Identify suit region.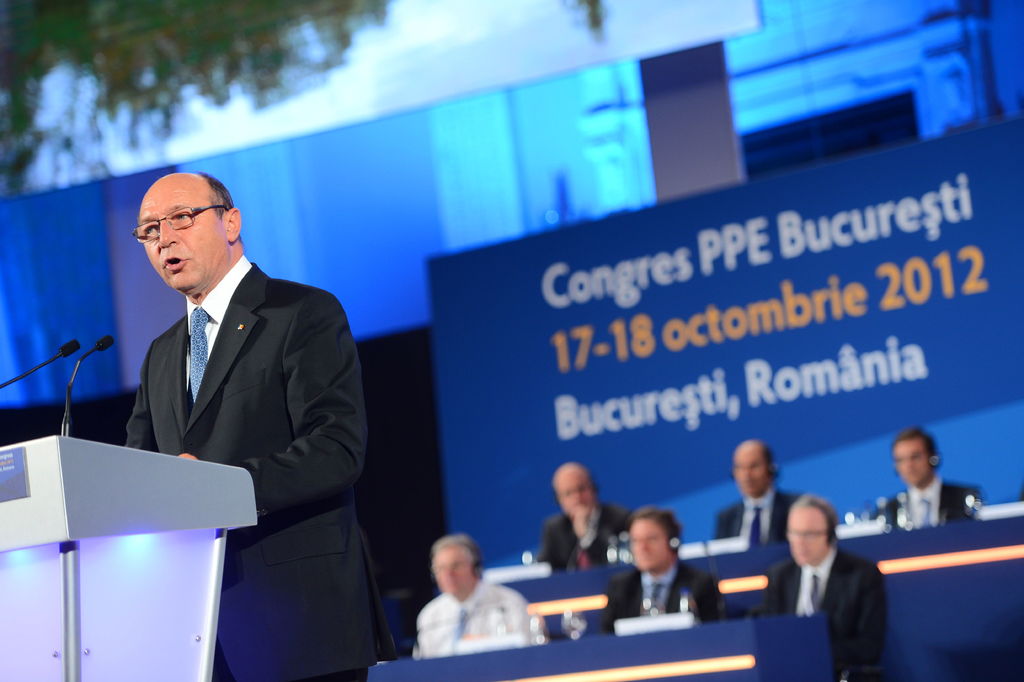
Region: <box>714,488,805,547</box>.
